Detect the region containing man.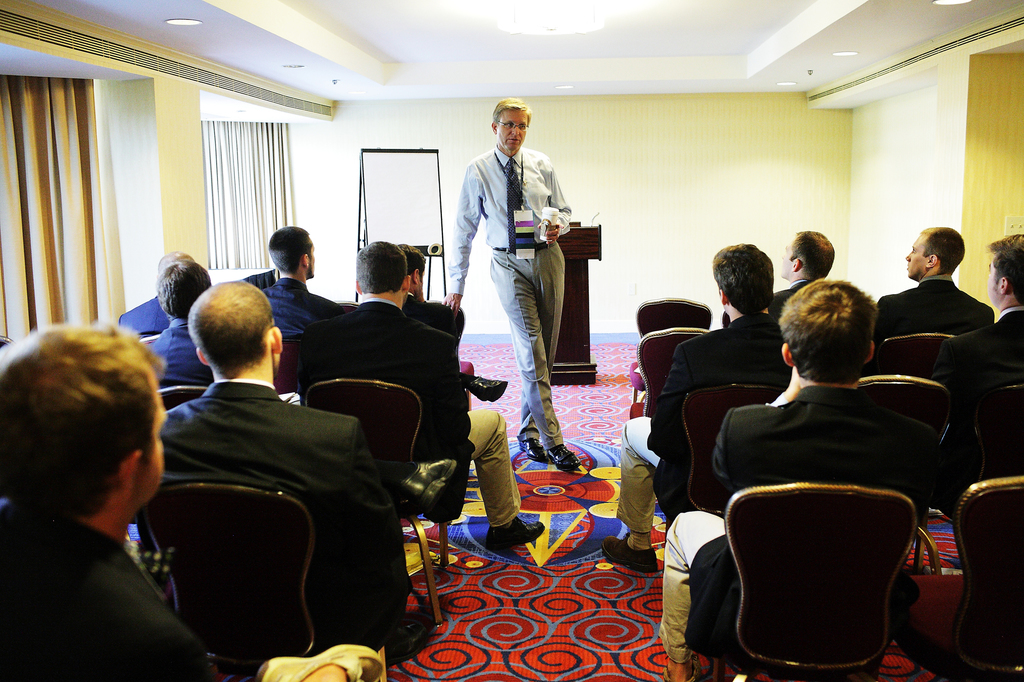
[400, 244, 462, 337].
